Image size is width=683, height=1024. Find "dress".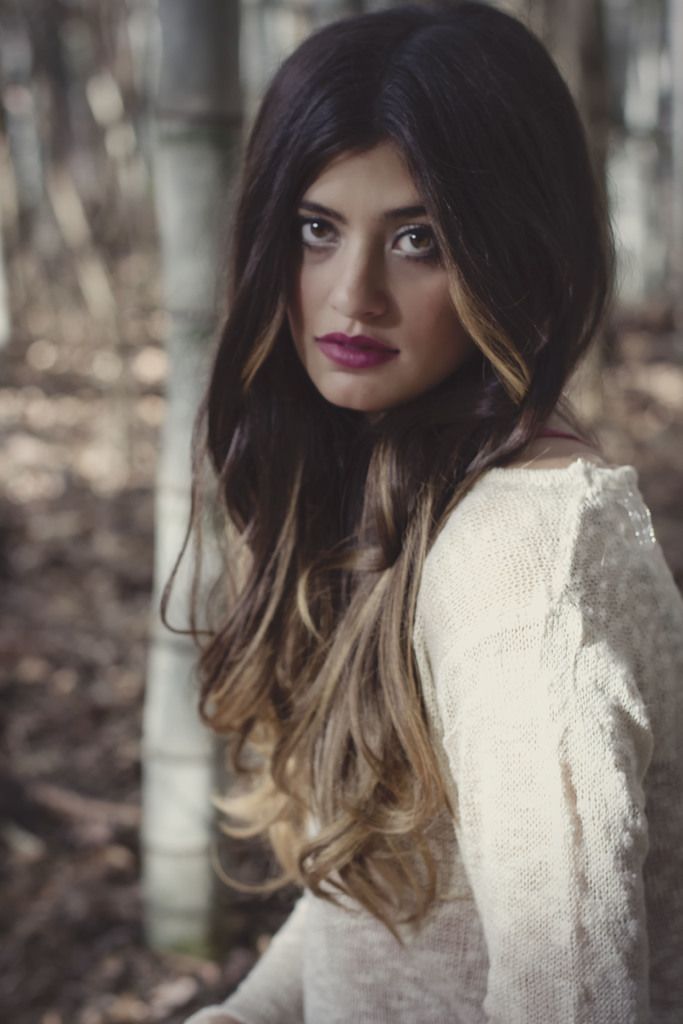
bbox=[176, 465, 682, 1023].
